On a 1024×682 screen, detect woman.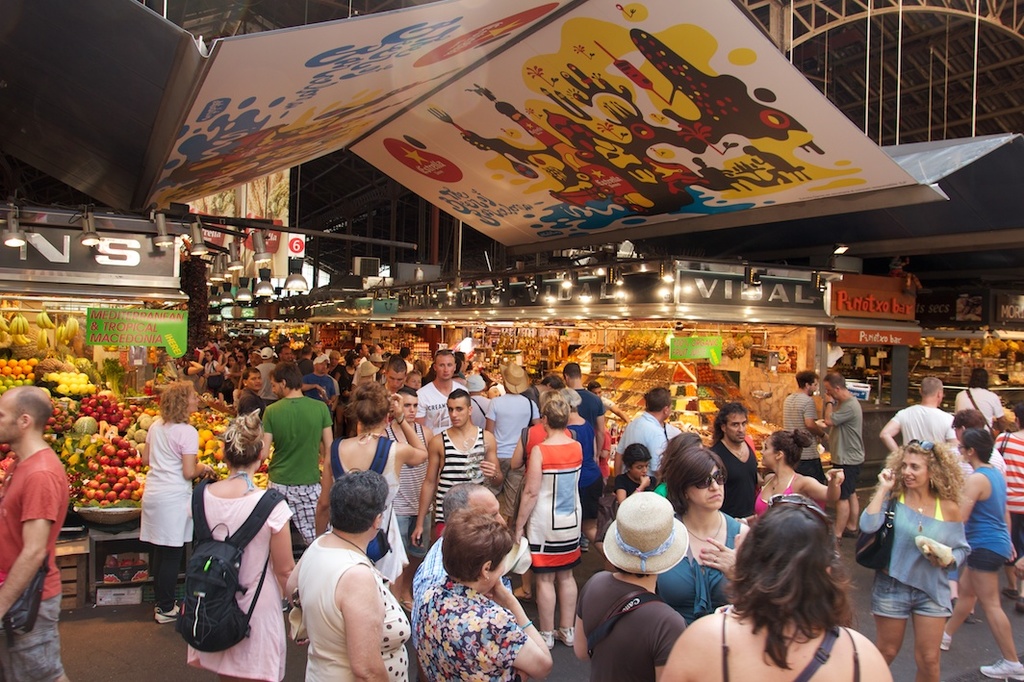
<bbox>291, 467, 408, 681</bbox>.
